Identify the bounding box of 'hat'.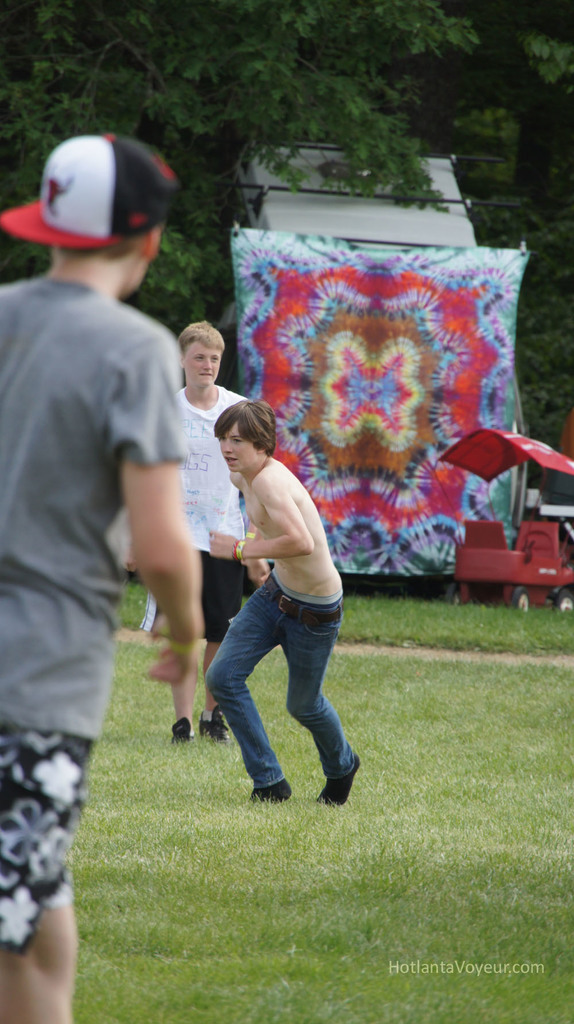
0/128/185/249.
